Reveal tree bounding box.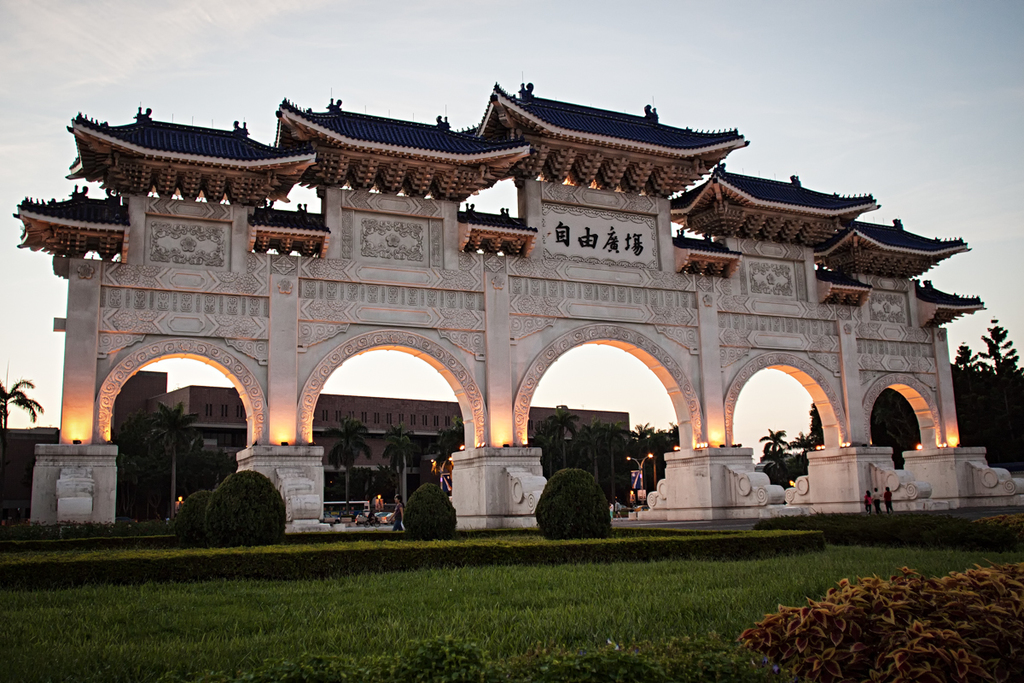
Revealed: pyautogui.locateOnScreen(758, 405, 823, 502).
